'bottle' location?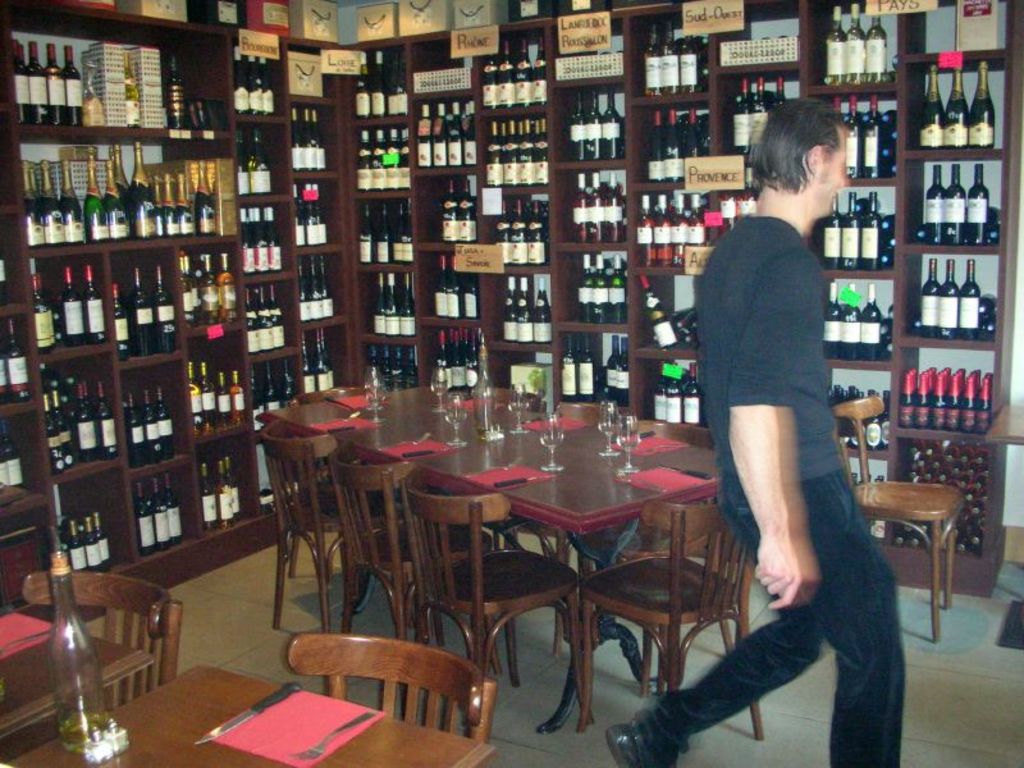
pyautogui.locateOnScreen(125, 394, 145, 460)
